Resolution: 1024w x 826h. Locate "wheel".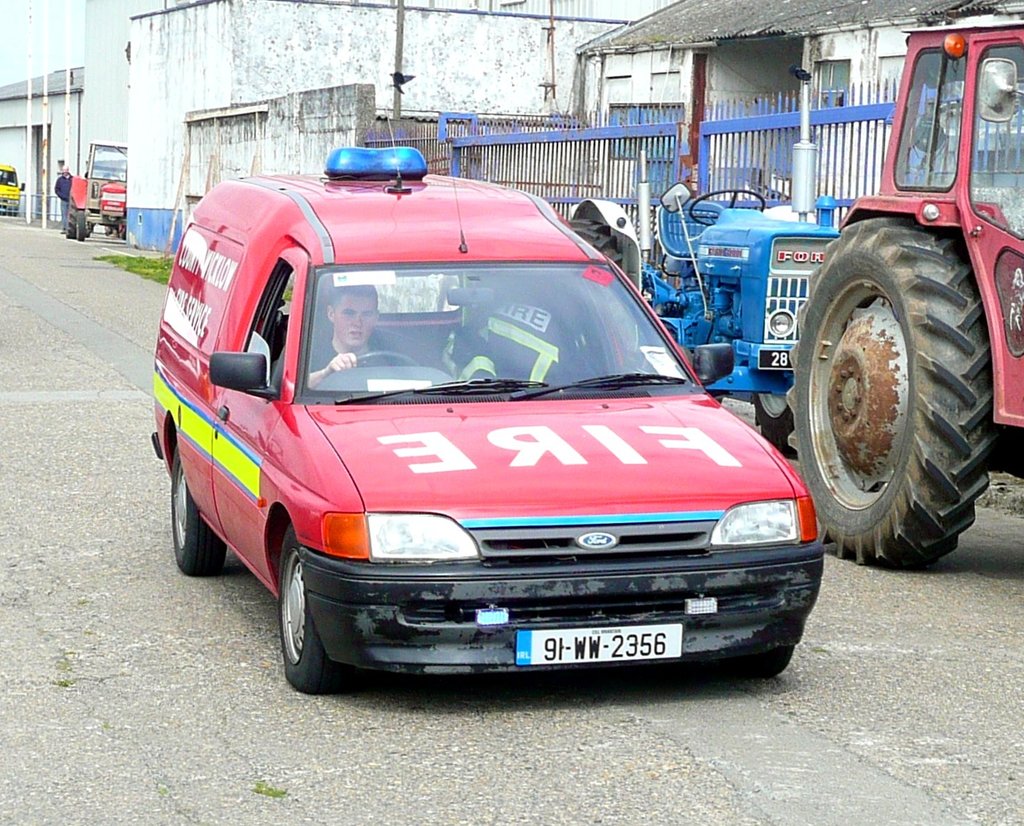
l=162, t=435, r=224, b=580.
